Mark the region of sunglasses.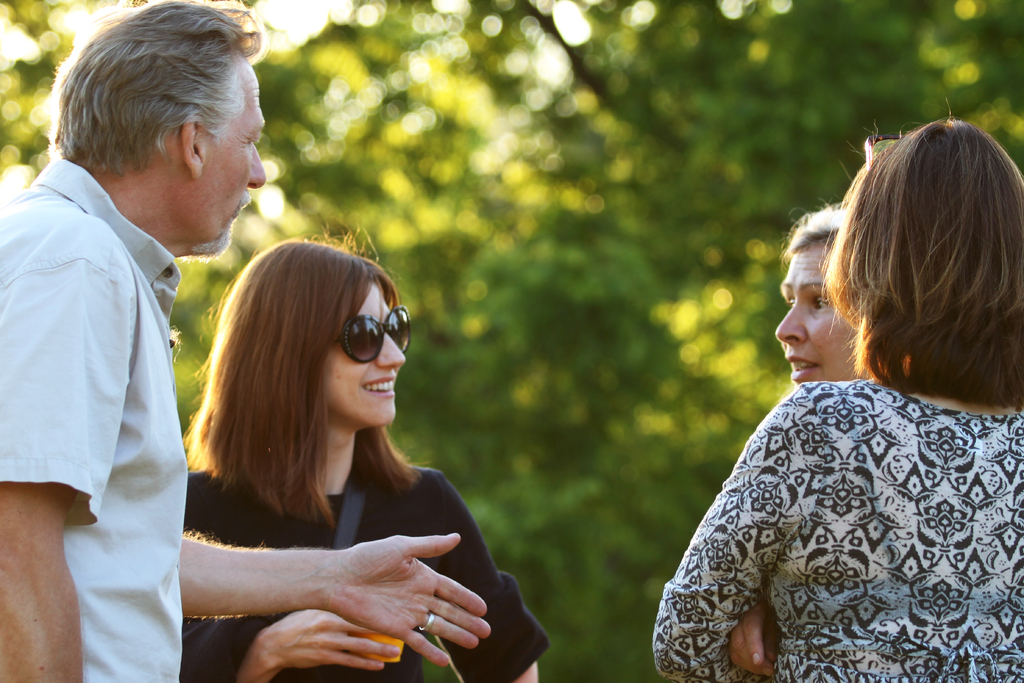
Region: crop(339, 304, 413, 363).
